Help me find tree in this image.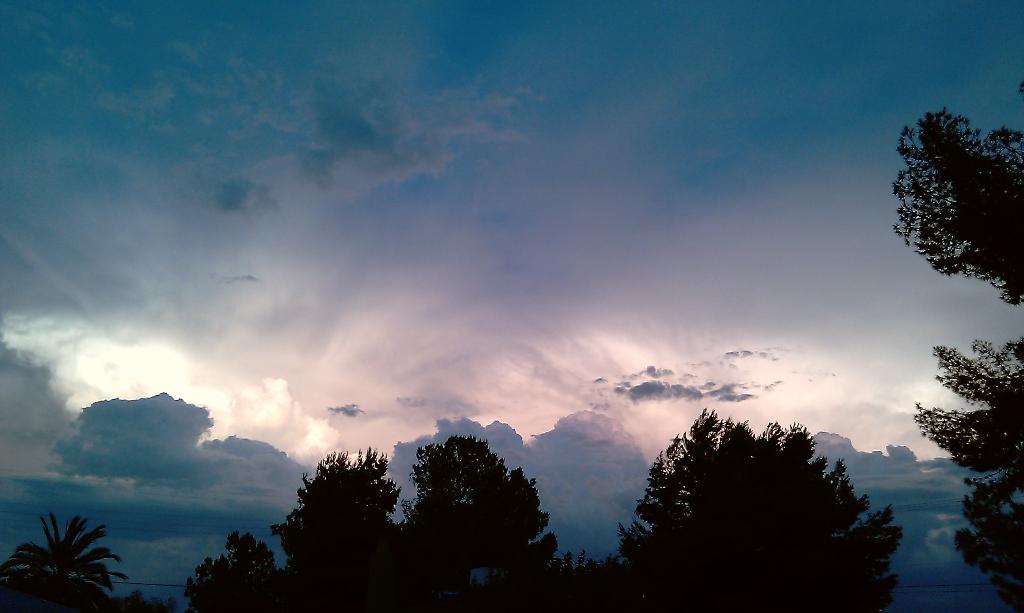
Found it: Rect(195, 525, 264, 612).
